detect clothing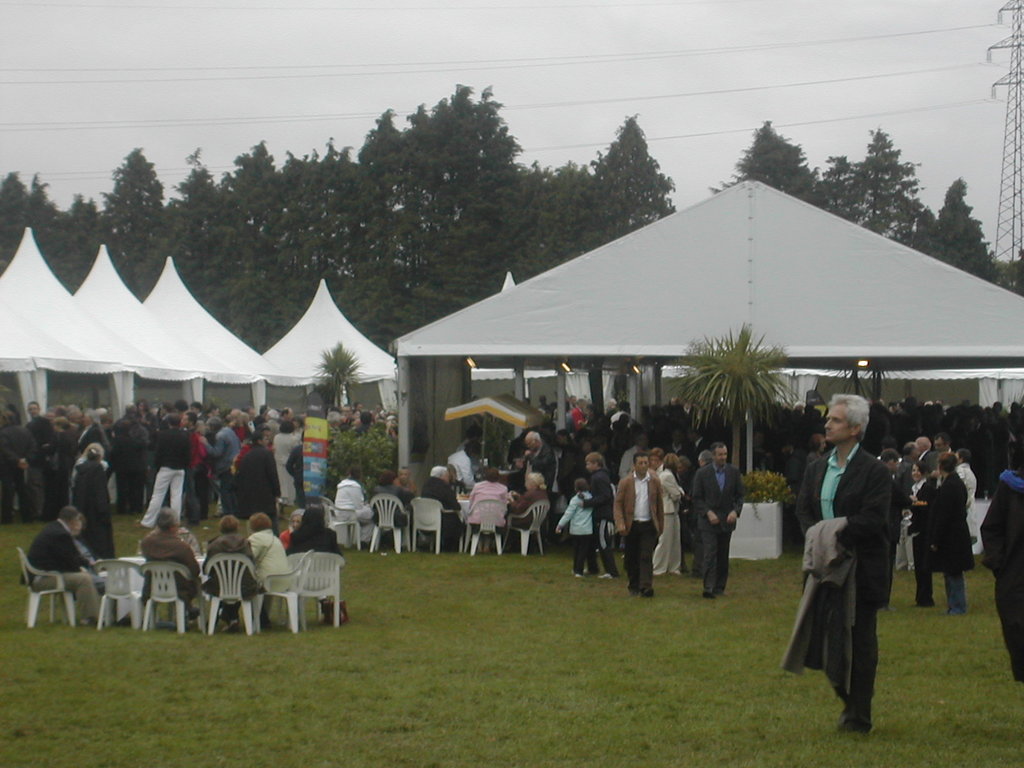
bbox(450, 451, 479, 495)
